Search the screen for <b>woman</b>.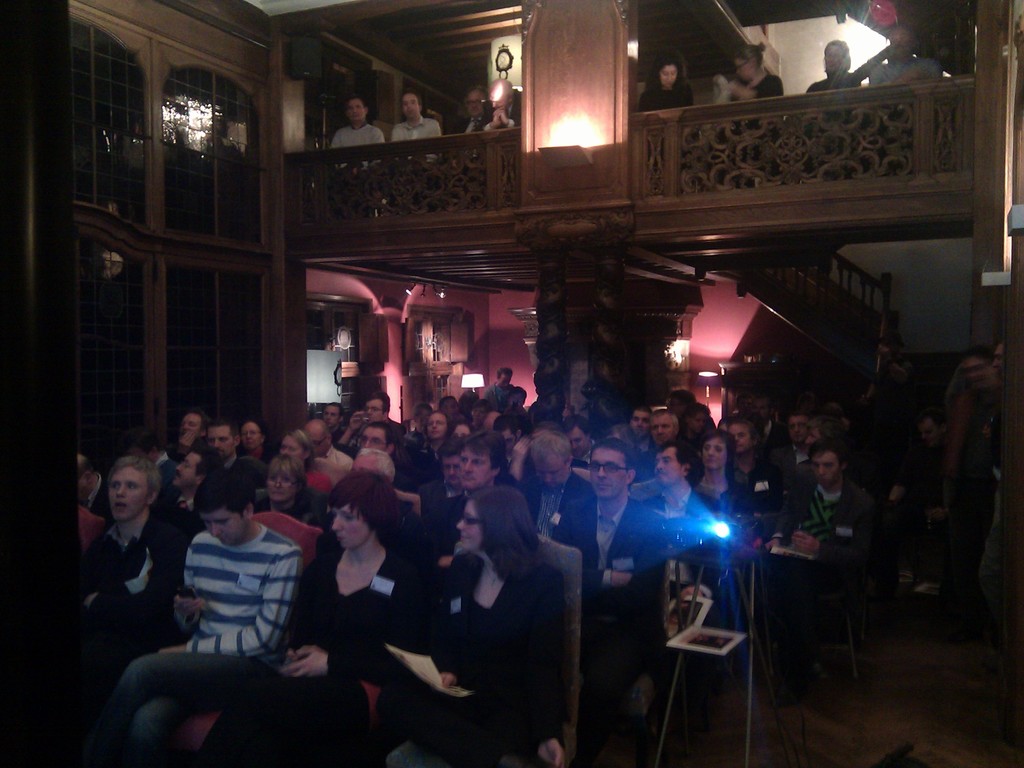
Found at l=255, t=455, r=332, b=553.
